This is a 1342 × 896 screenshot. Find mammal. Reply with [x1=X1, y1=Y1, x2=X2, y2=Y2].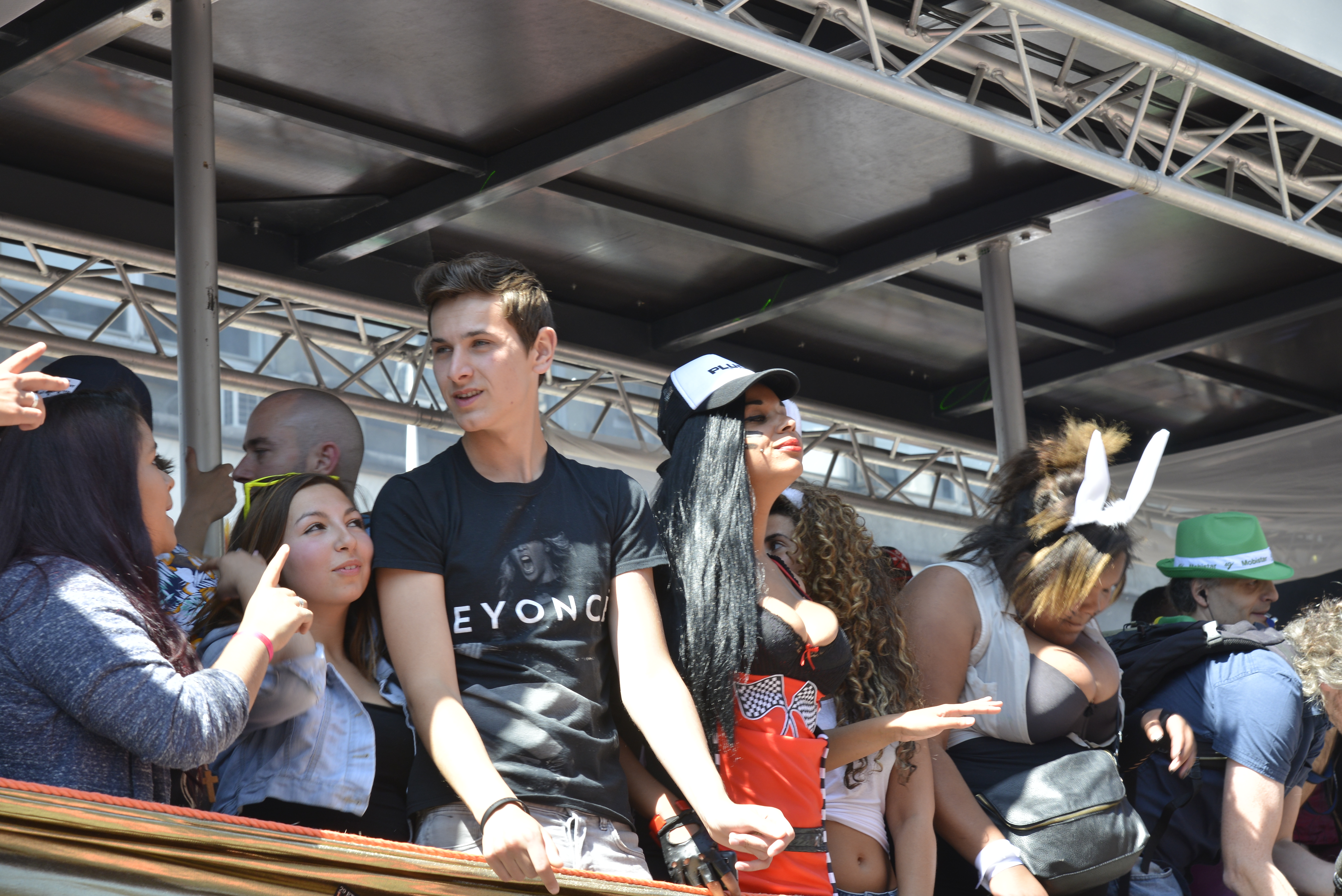
[x1=199, y1=92, x2=267, y2=200].
